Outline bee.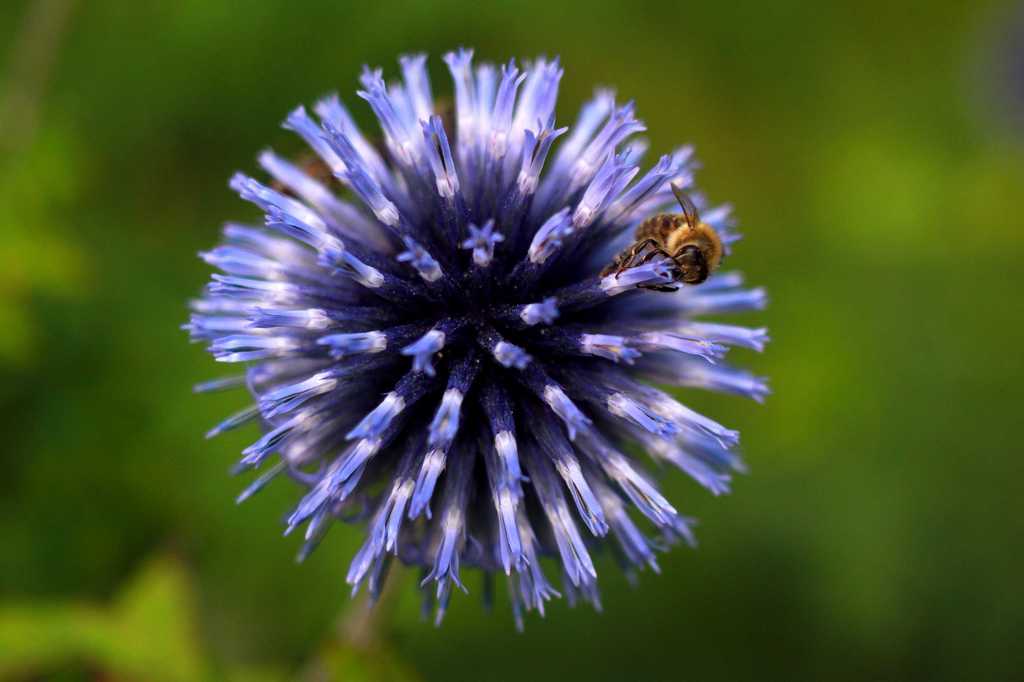
Outline: <box>606,187,736,307</box>.
